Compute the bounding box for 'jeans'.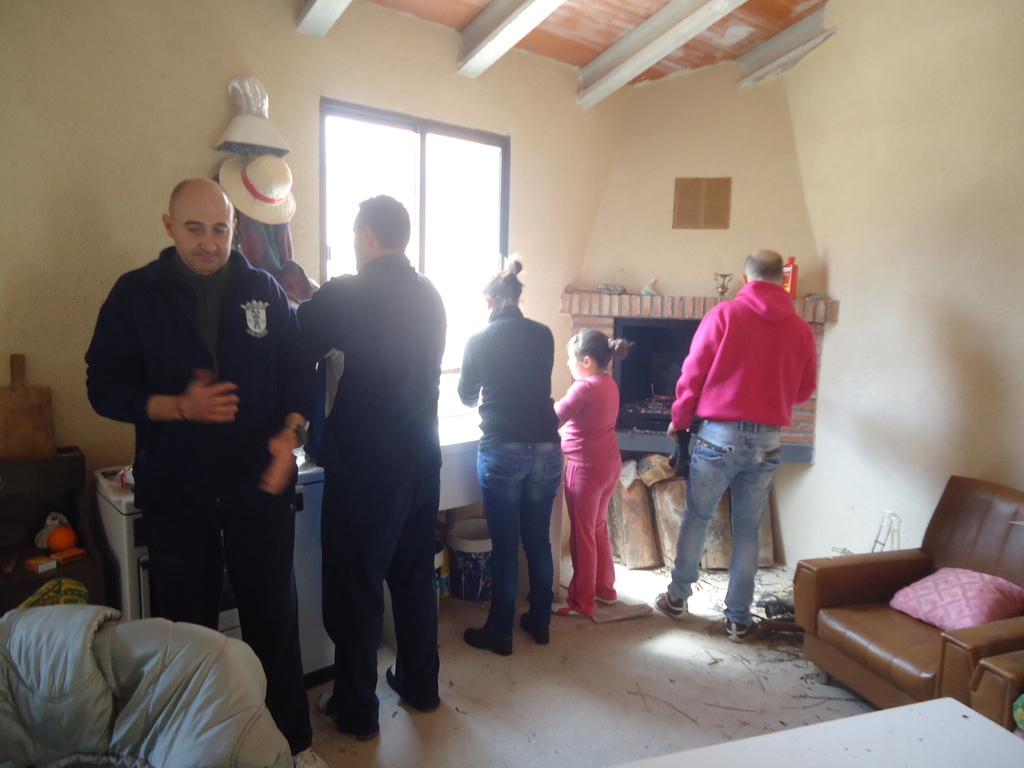
bbox(322, 460, 445, 710).
